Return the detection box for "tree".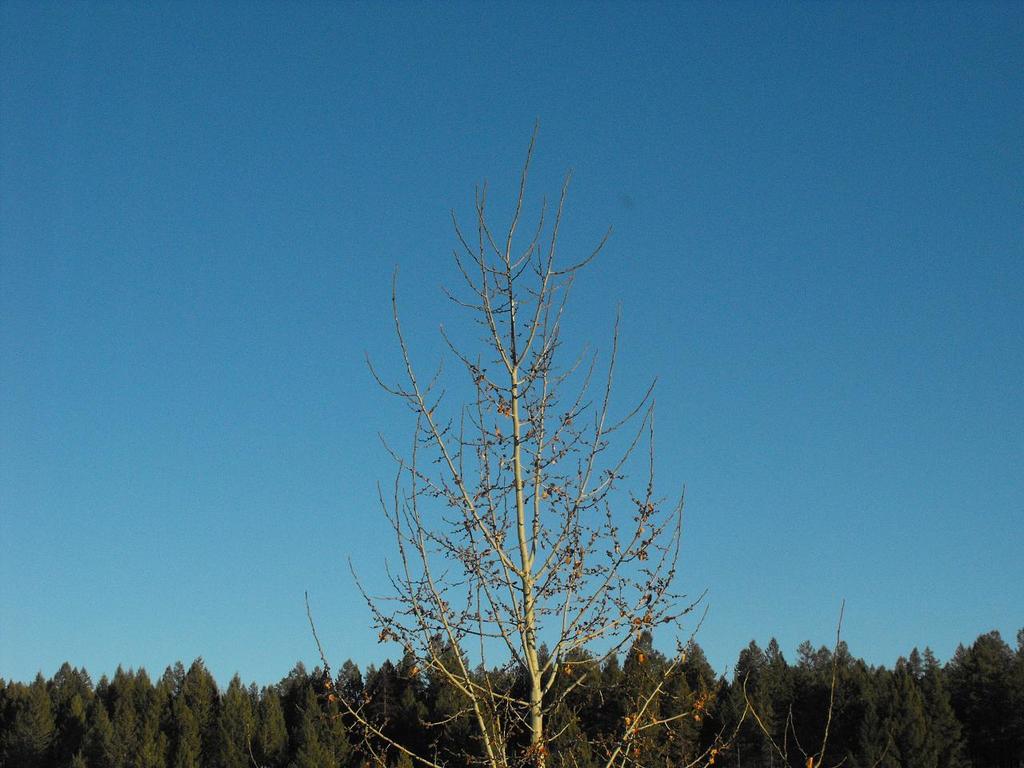
[414,660,470,767].
